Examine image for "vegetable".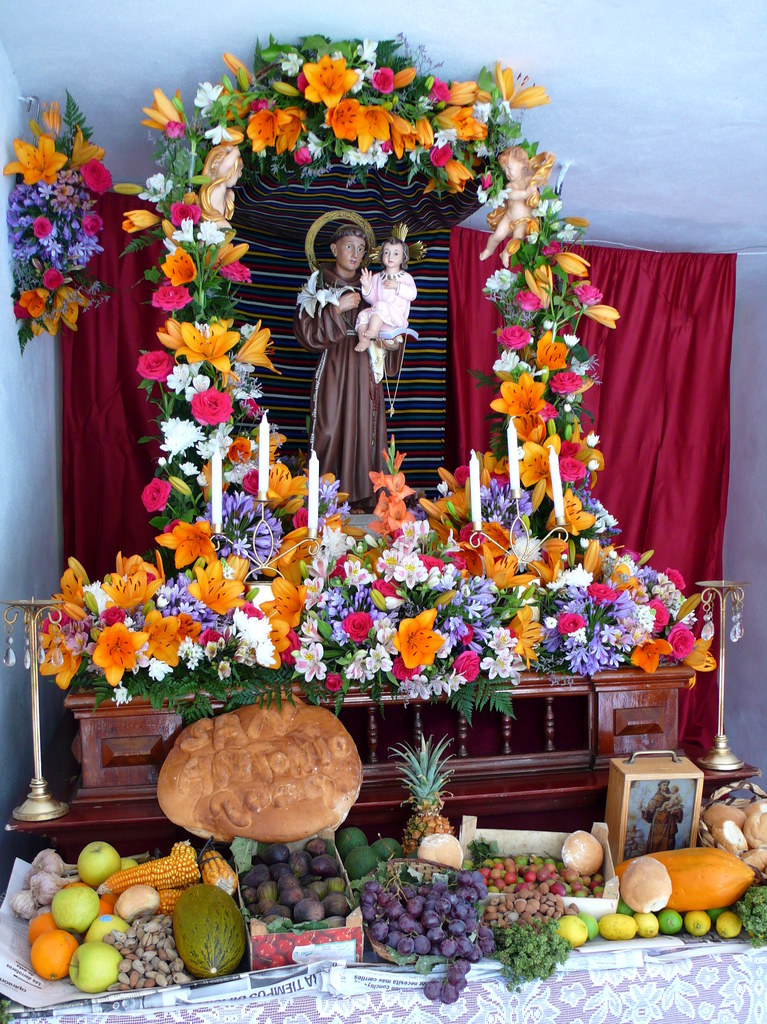
Examination result: Rect(6, 883, 43, 916).
